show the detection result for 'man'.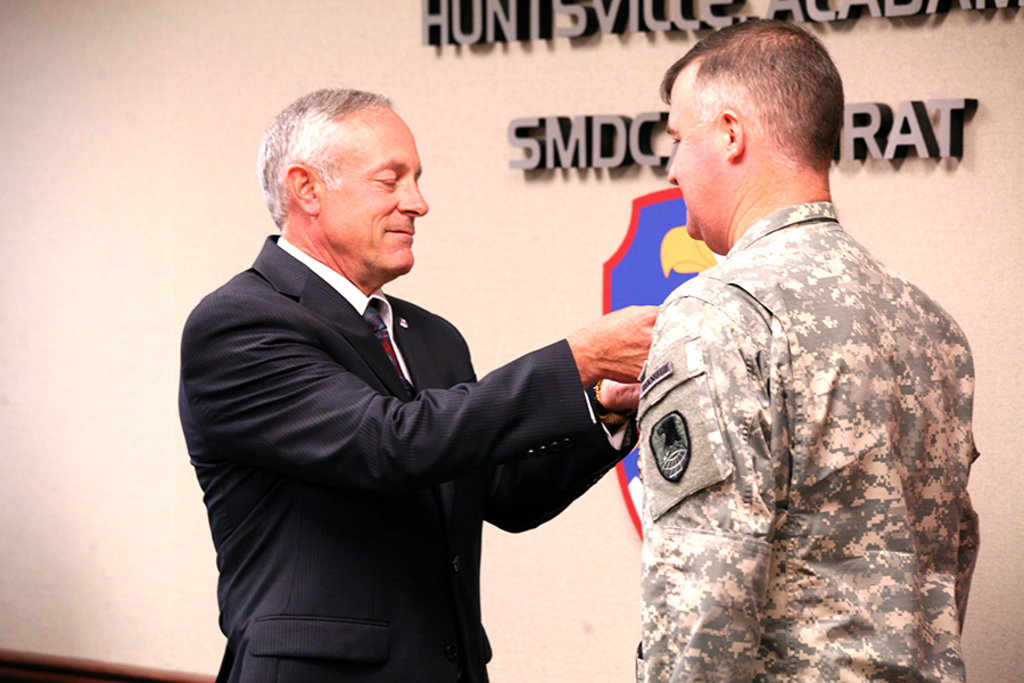
left=618, top=15, right=976, bottom=682.
